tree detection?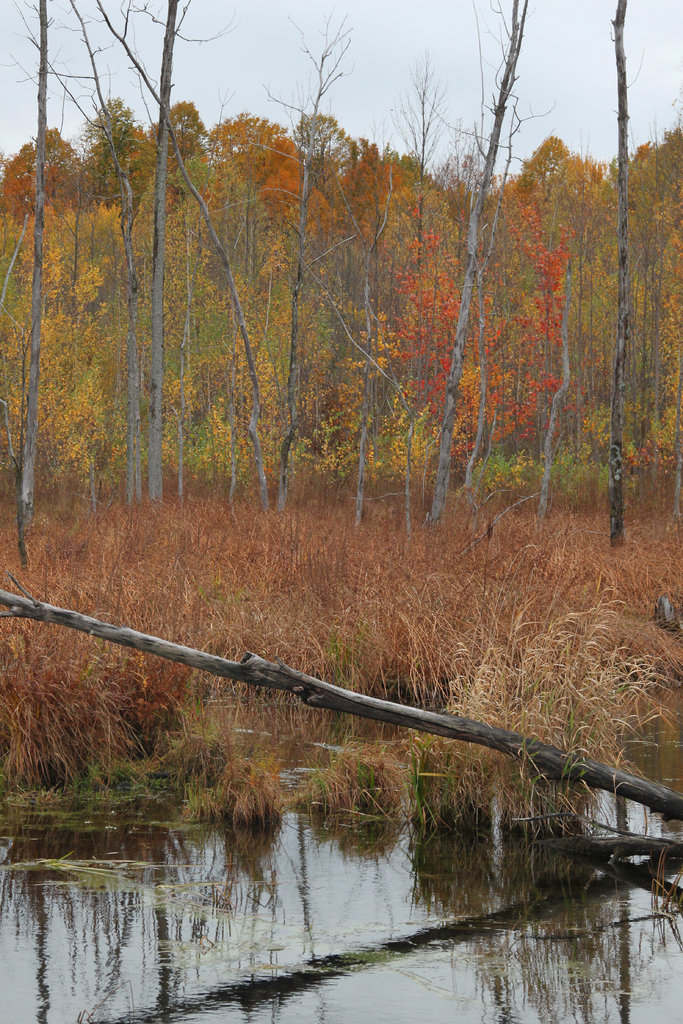
(x1=30, y1=0, x2=51, y2=524)
